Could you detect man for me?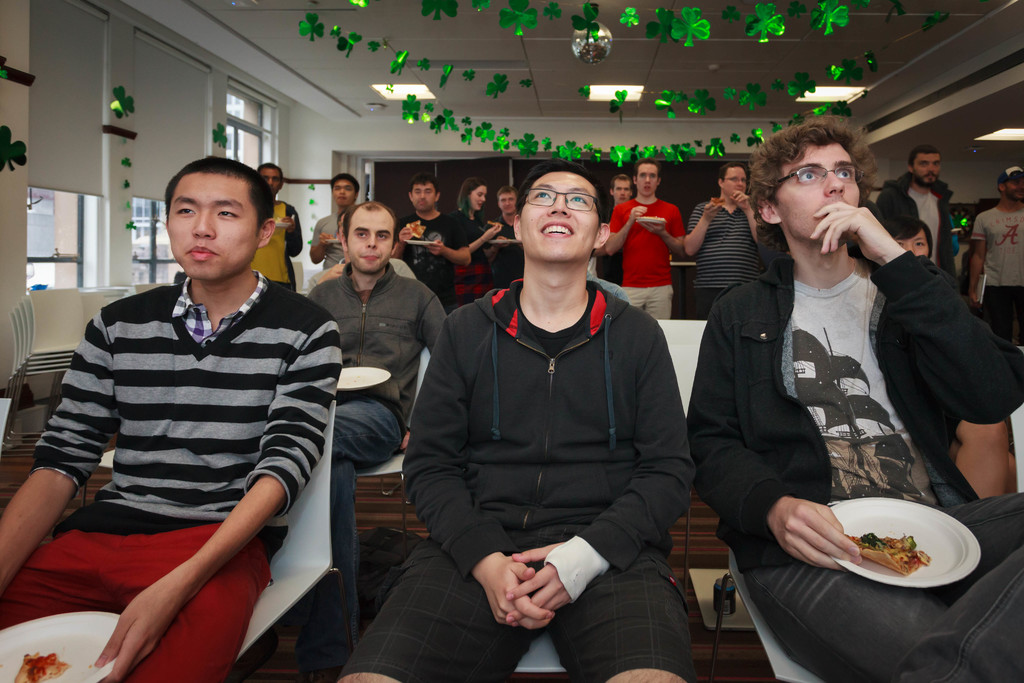
Detection result: Rect(602, 158, 681, 324).
